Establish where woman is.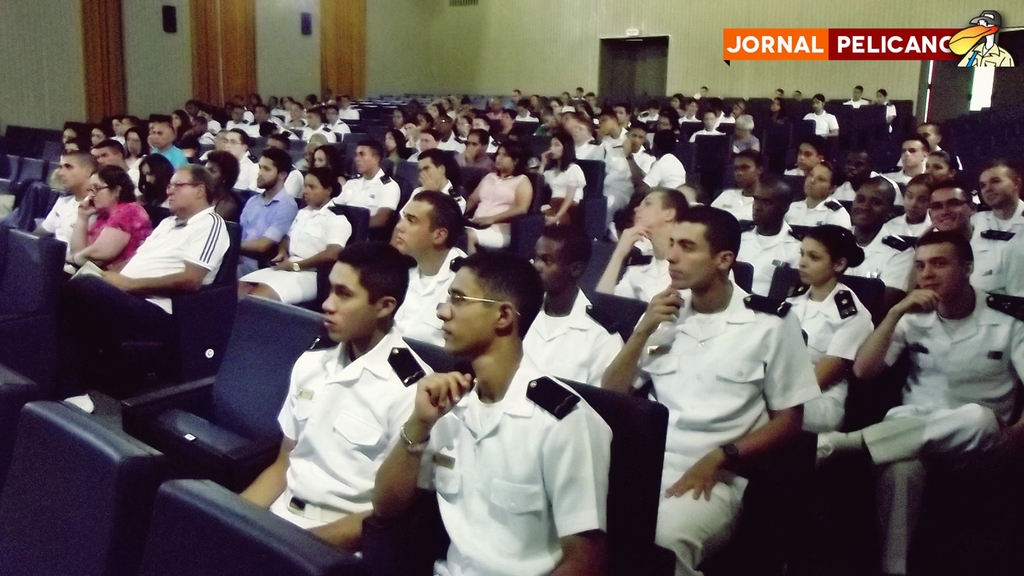
Established at bbox=[783, 221, 875, 433].
